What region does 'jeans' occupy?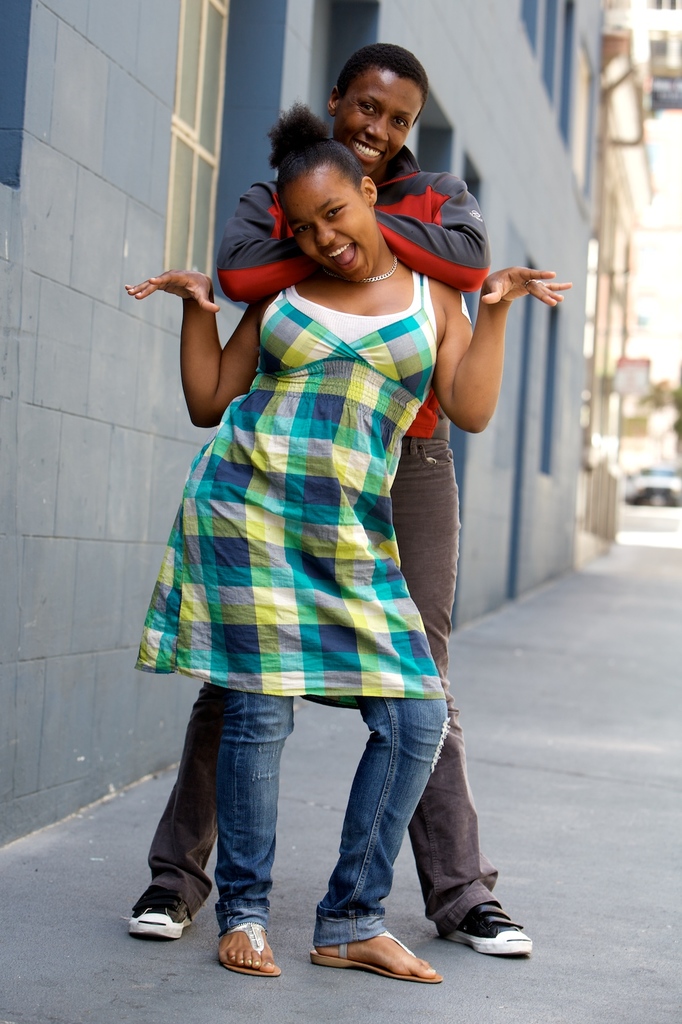
217:694:451:948.
